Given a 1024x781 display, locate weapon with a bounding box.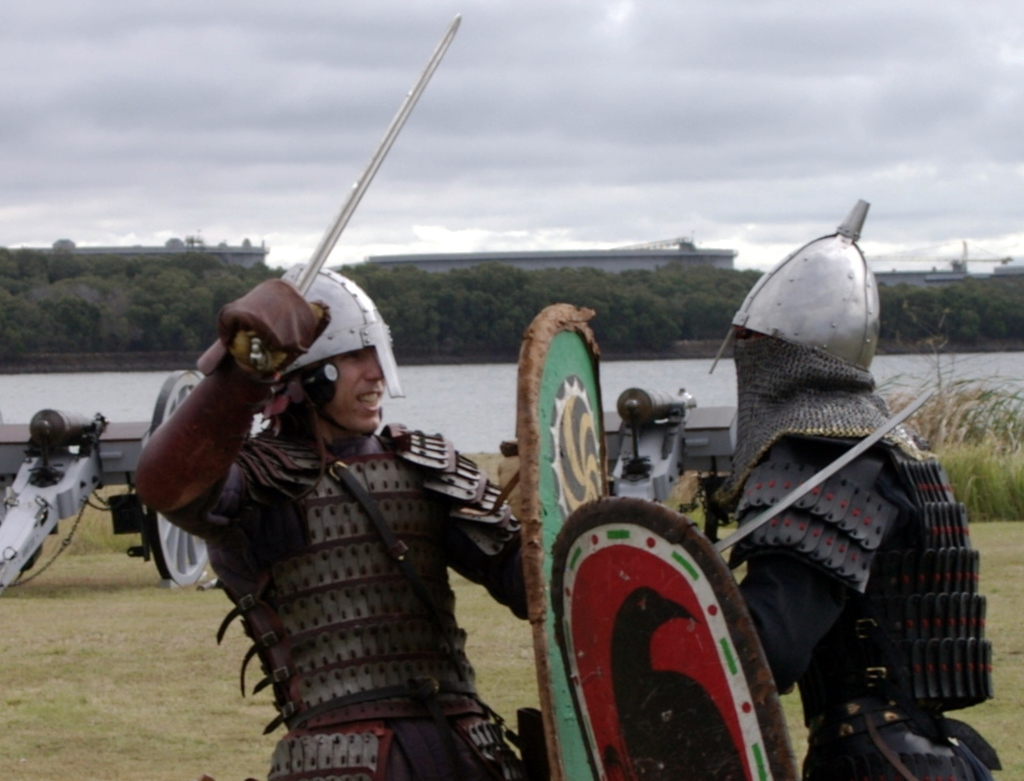
Located: 709,381,938,552.
